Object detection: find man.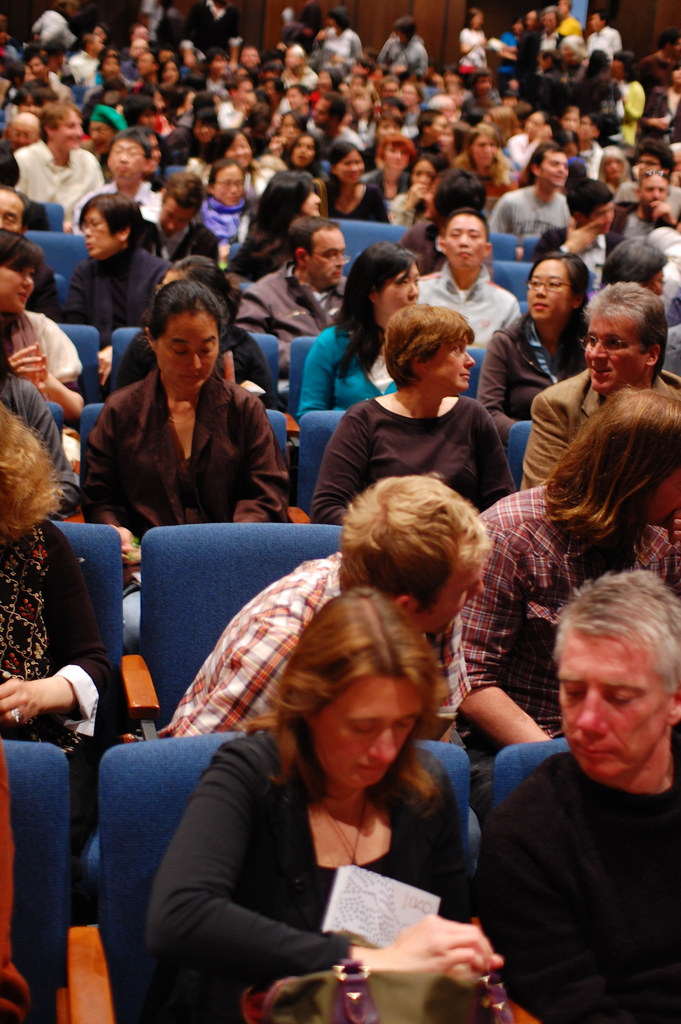
[x1=310, y1=93, x2=365, y2=154].
